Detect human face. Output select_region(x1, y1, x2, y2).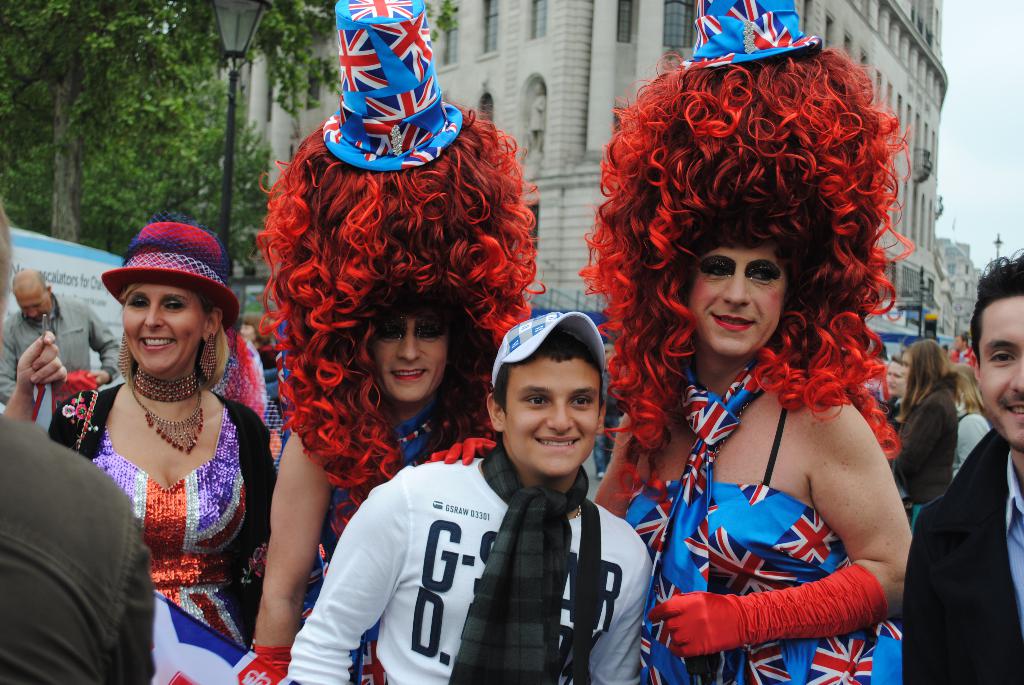
select_region(121, 283, 206, 374).
